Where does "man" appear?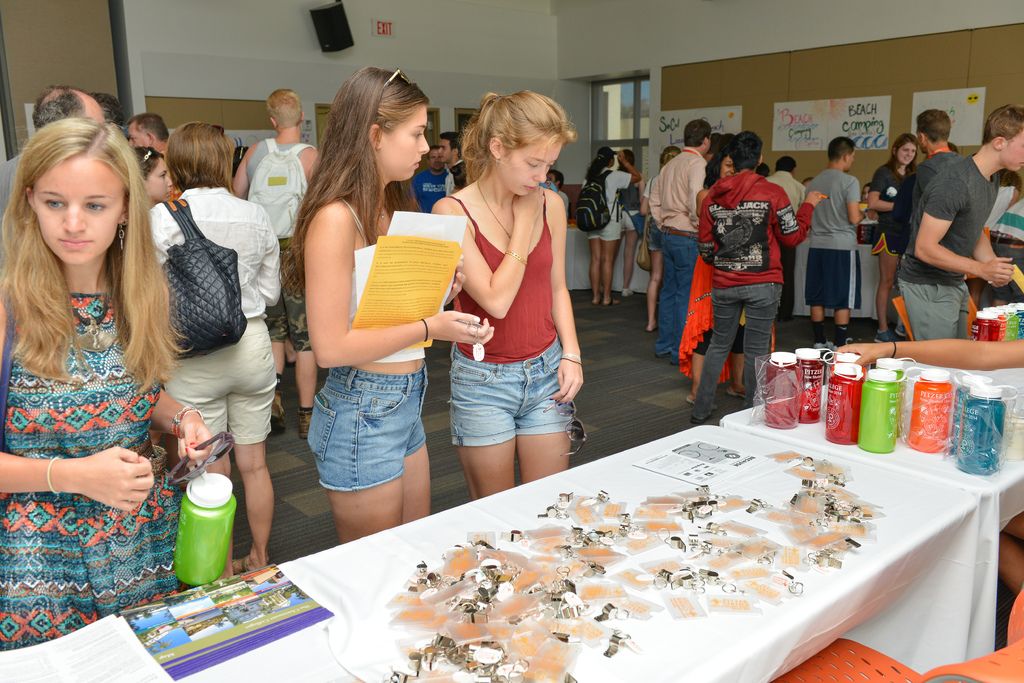
Appears at (left=126, top=113, right=169, bottom=150).
